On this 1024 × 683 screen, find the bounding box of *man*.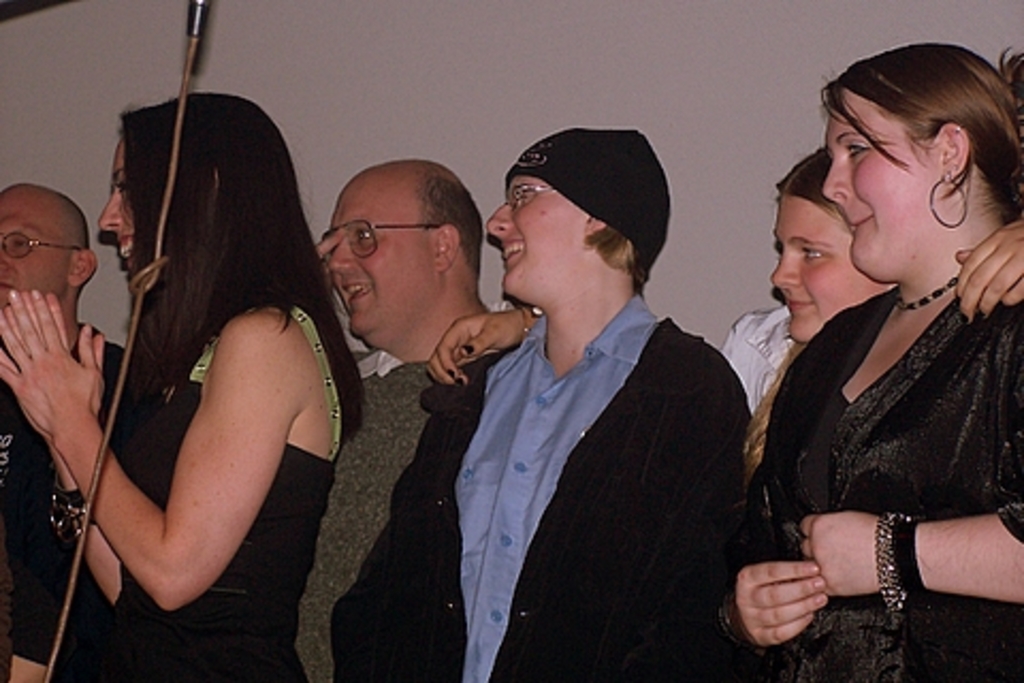
Bounding box: [331, 126, 757, 681].
